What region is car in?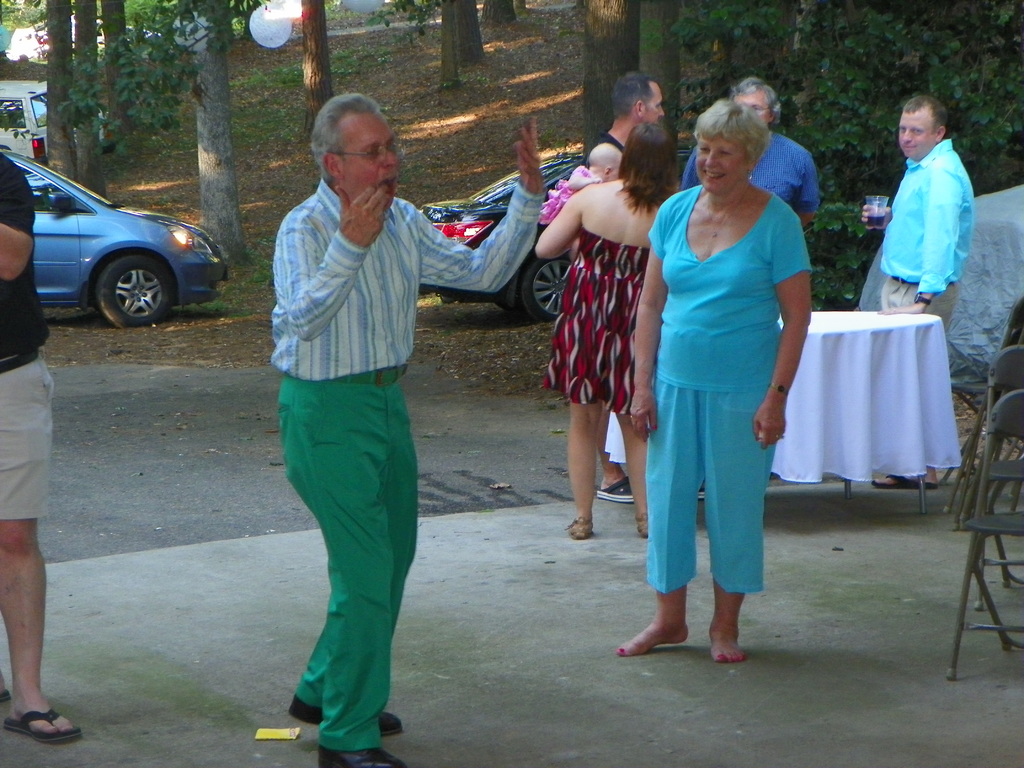
[0, 74, 49, 169].
